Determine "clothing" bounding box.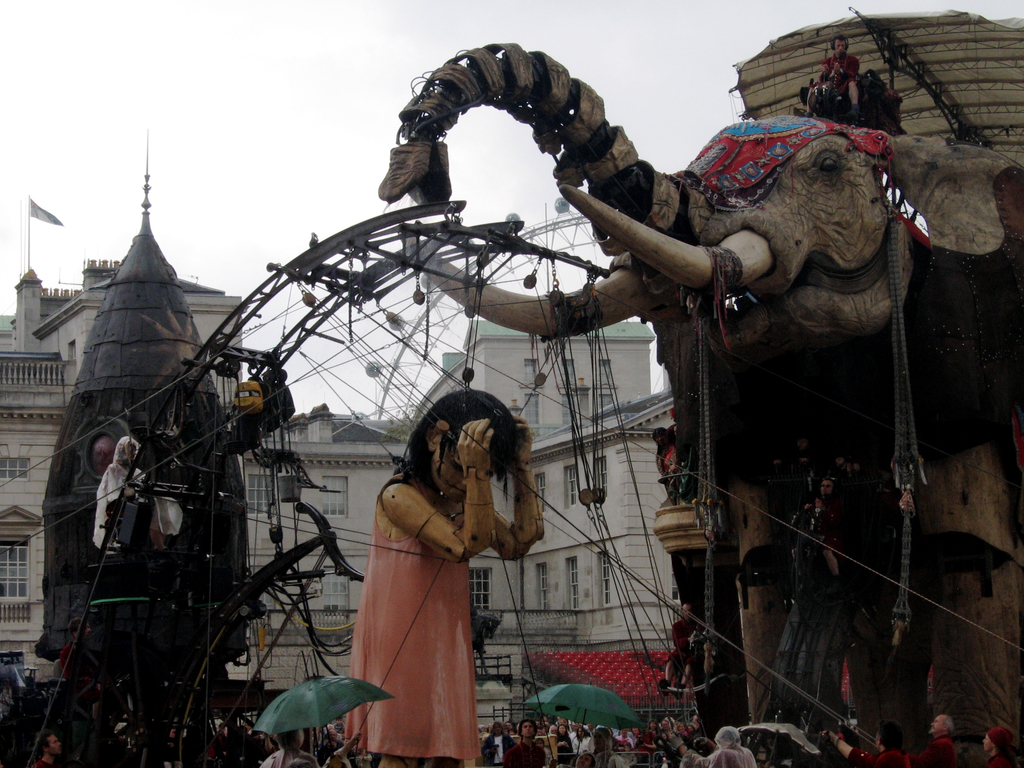
Determined: select_region(657, 442, 687, 488).
